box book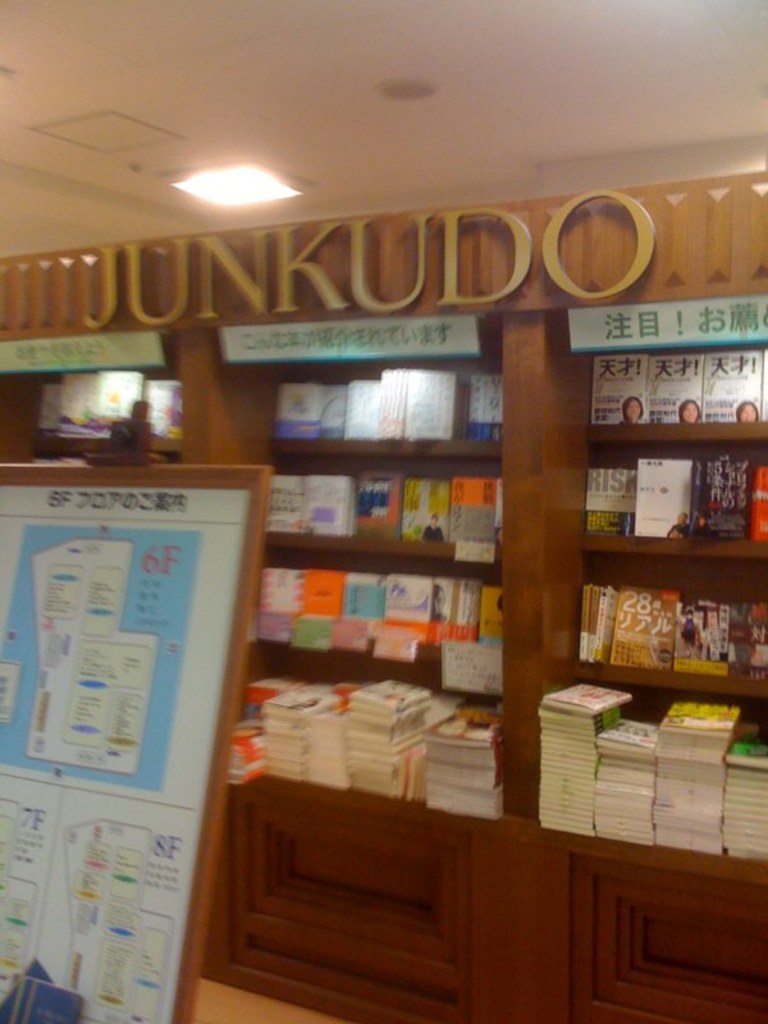
[left=539, top=682, right=632, bottom=716]
